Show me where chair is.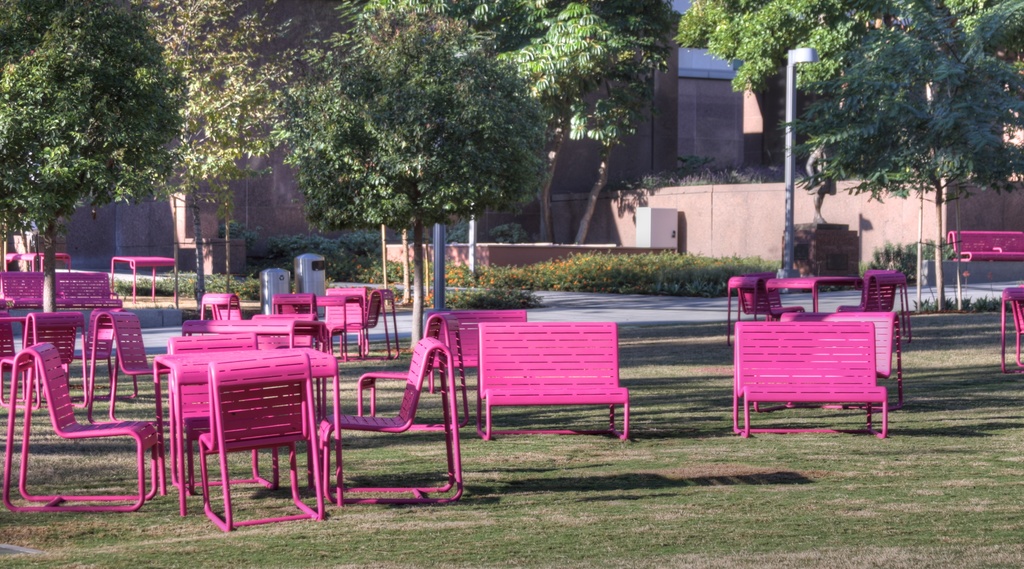
chair is at [195, 363, 324, 531].
